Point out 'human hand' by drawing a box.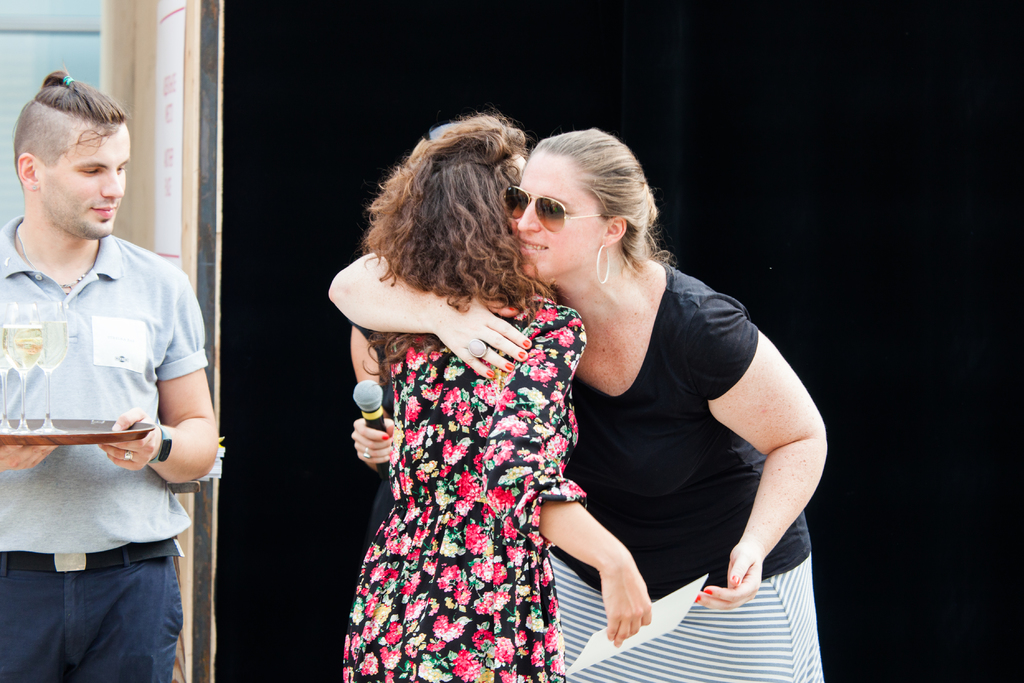
[x1=696, y1=541, x2=763, y2=607].
